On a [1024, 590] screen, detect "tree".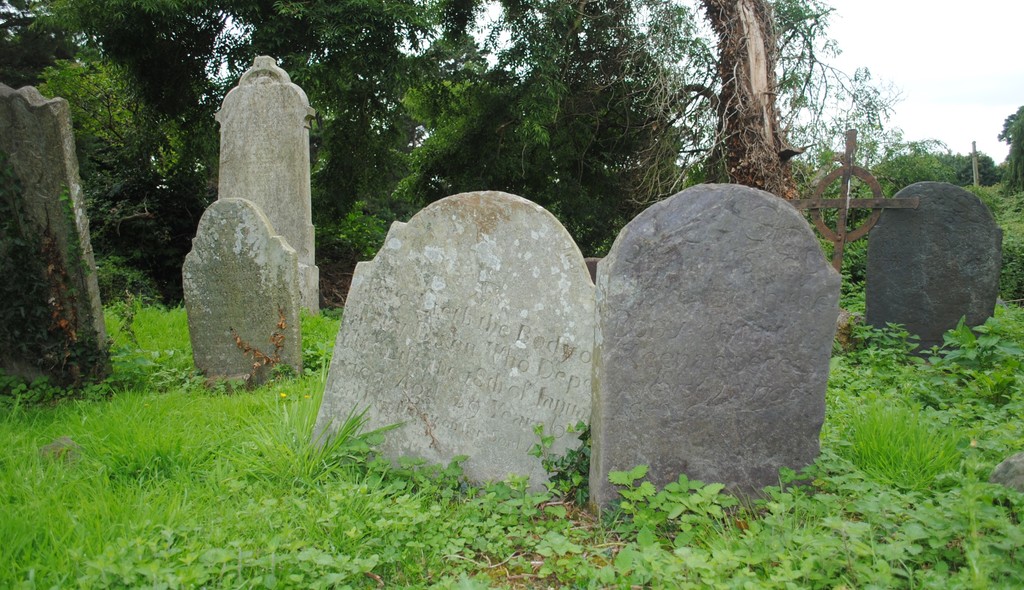
left=532, top=0, right=884, bottom=200.
